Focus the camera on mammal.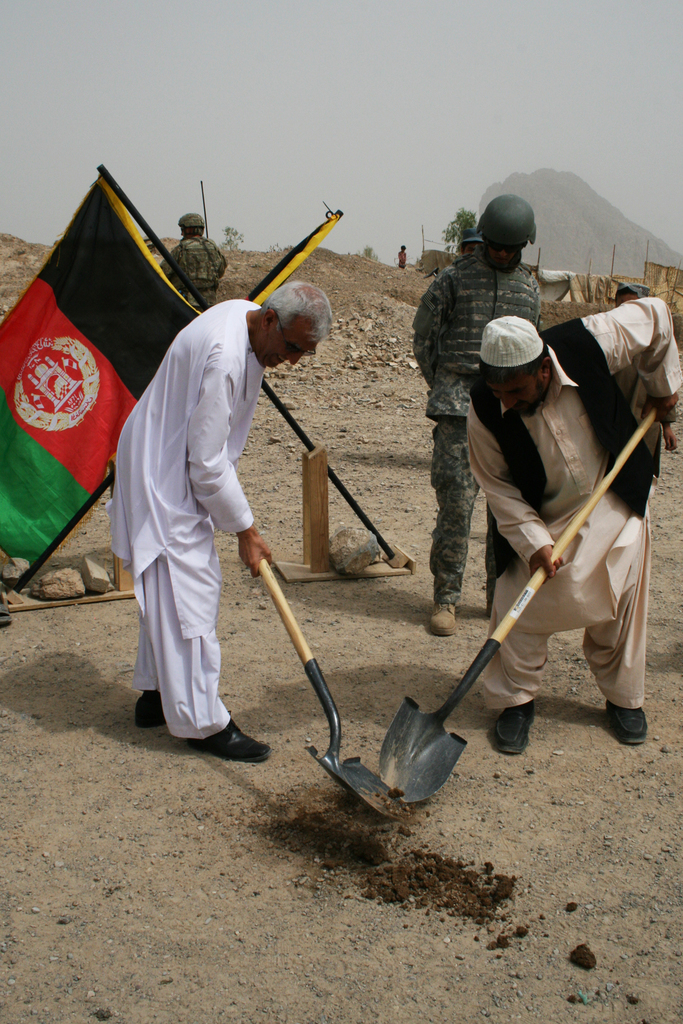
Focus region: box=[167, 218, 232, 317].
